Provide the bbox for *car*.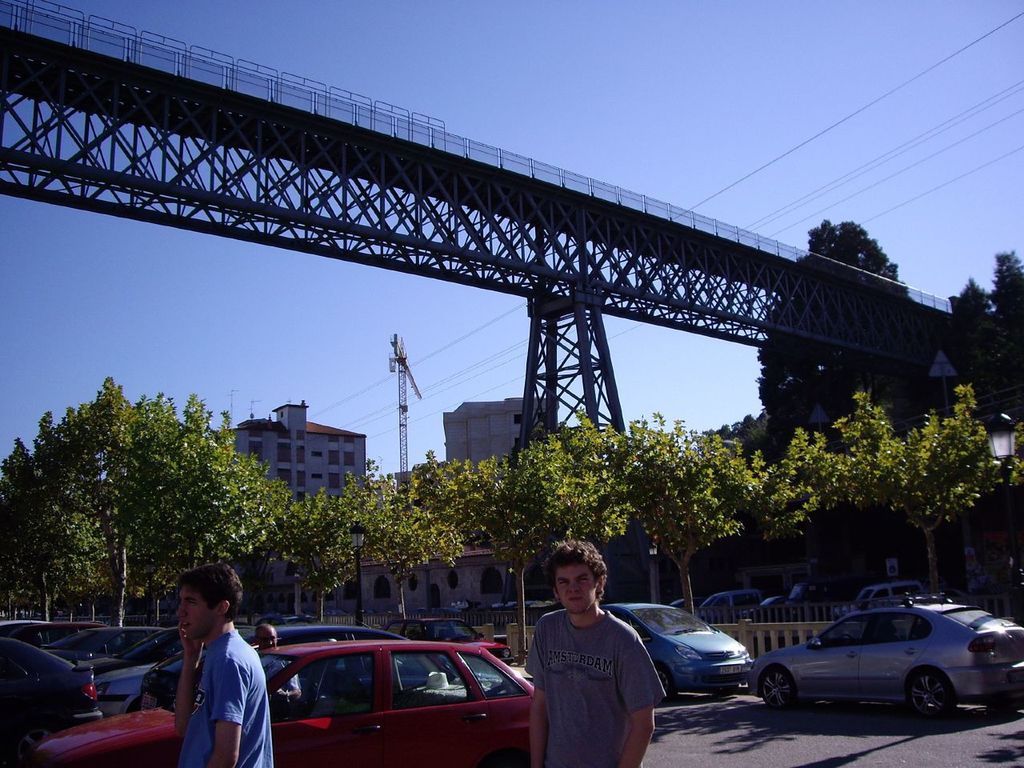
select_region(749, 597, 1023, 718).
